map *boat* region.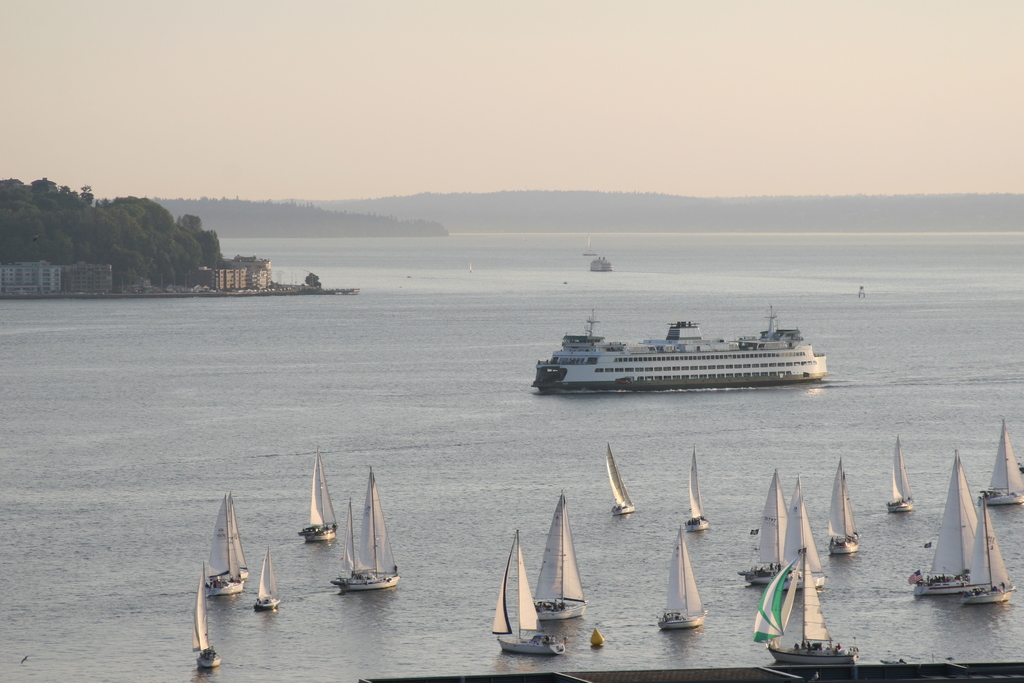
Mapped to locate(495, 527, 569, 661).
